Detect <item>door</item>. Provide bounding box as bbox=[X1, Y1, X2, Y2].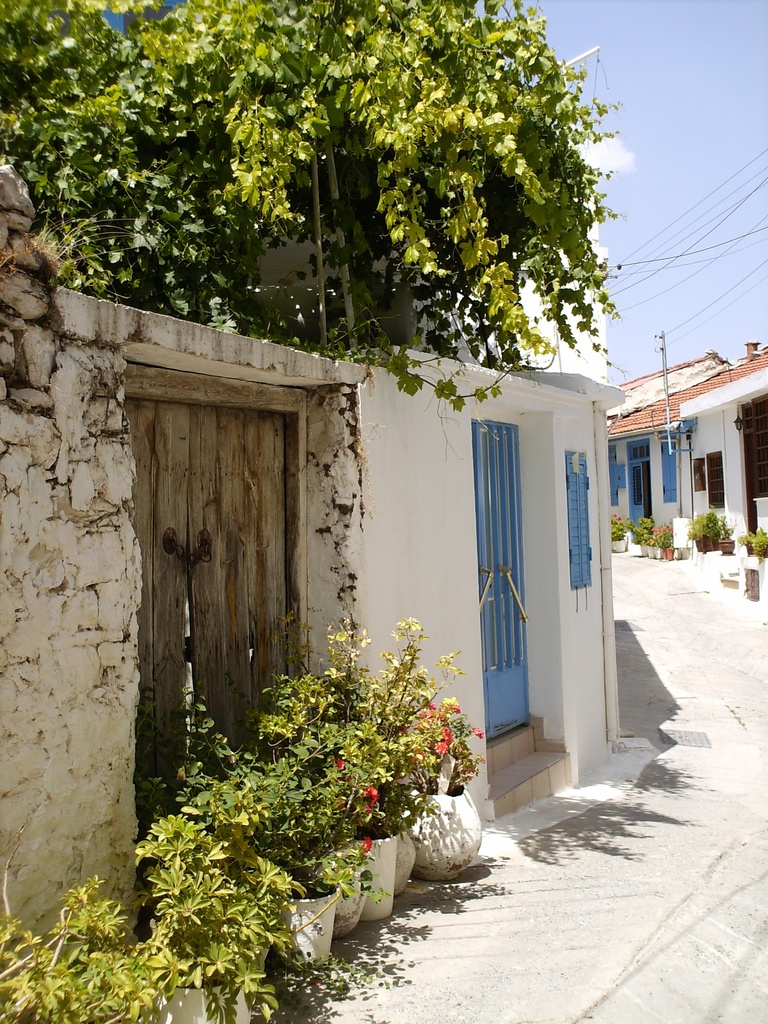
bbox=[477, 360, 564, 798].
